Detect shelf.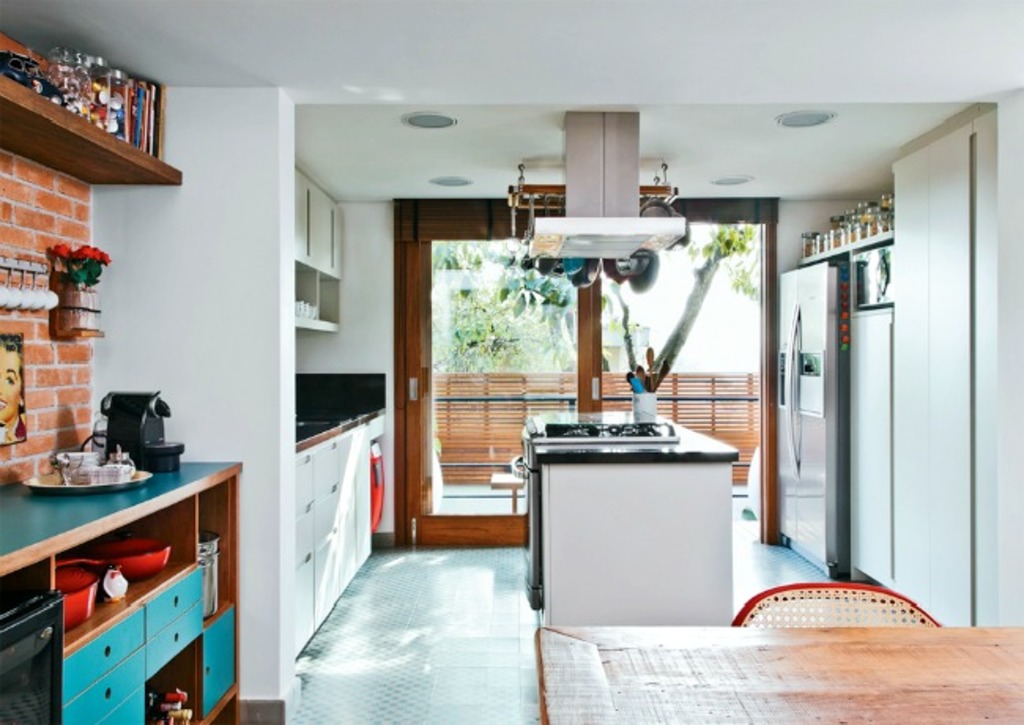
Detected at (left=0, top=476, right=260, bottom=723).
